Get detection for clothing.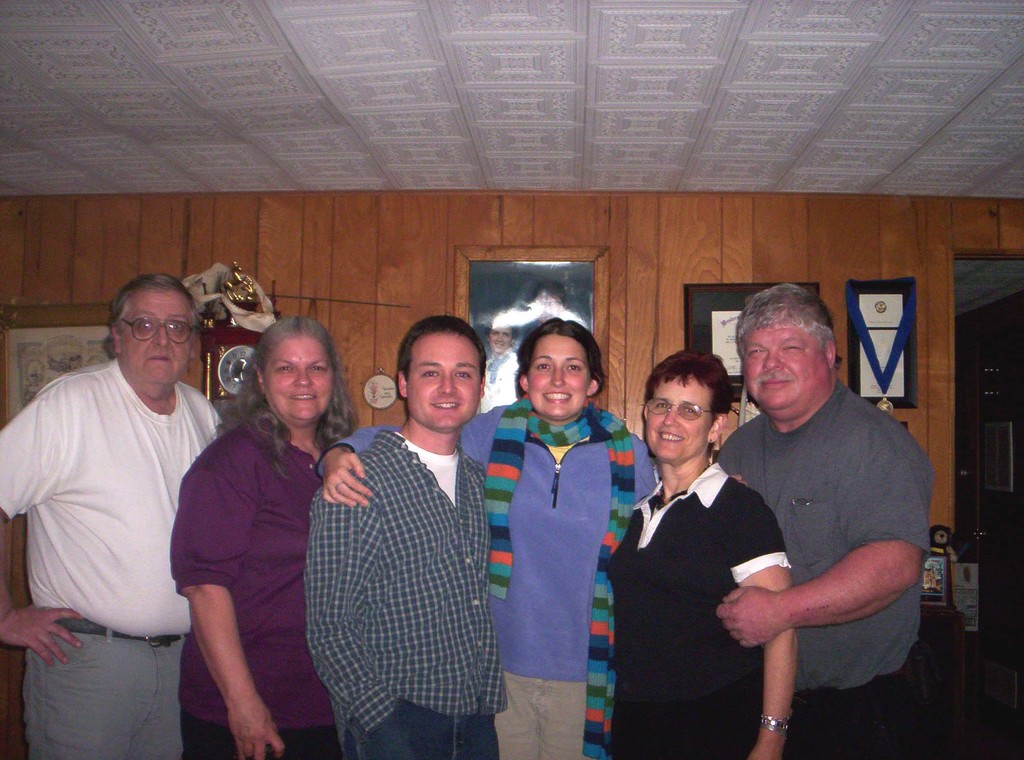
Detection: [301, 359, 530, 759].
